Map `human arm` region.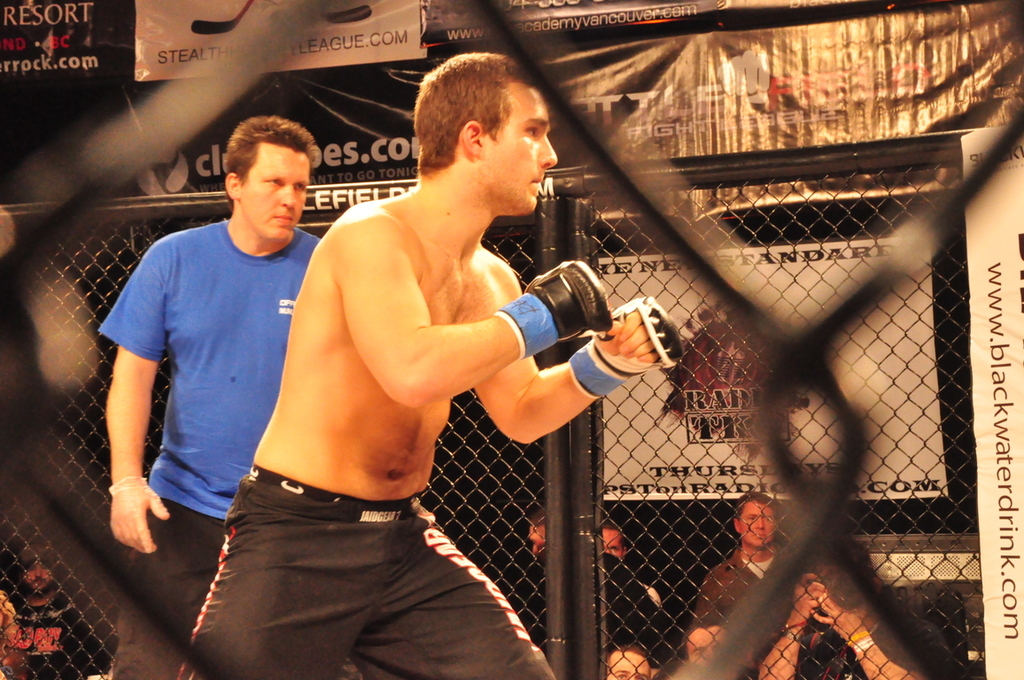
Mapped to 748, 573, 829, 679.
